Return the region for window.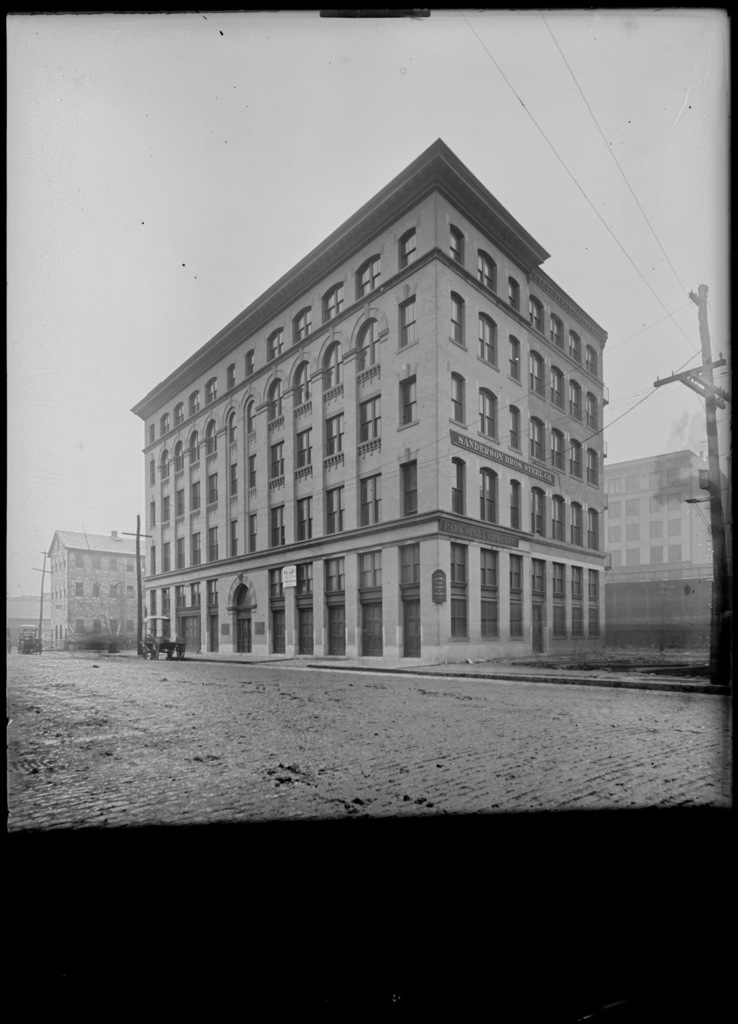
box(205, 580, 218, 608).
